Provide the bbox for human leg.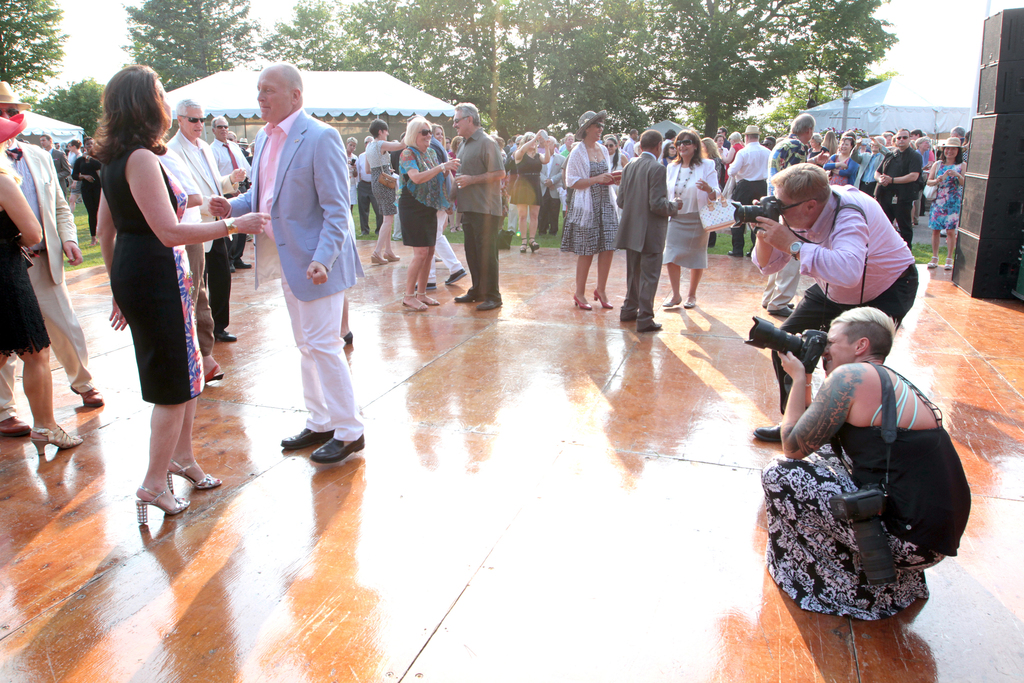
(620,246,637,322).
